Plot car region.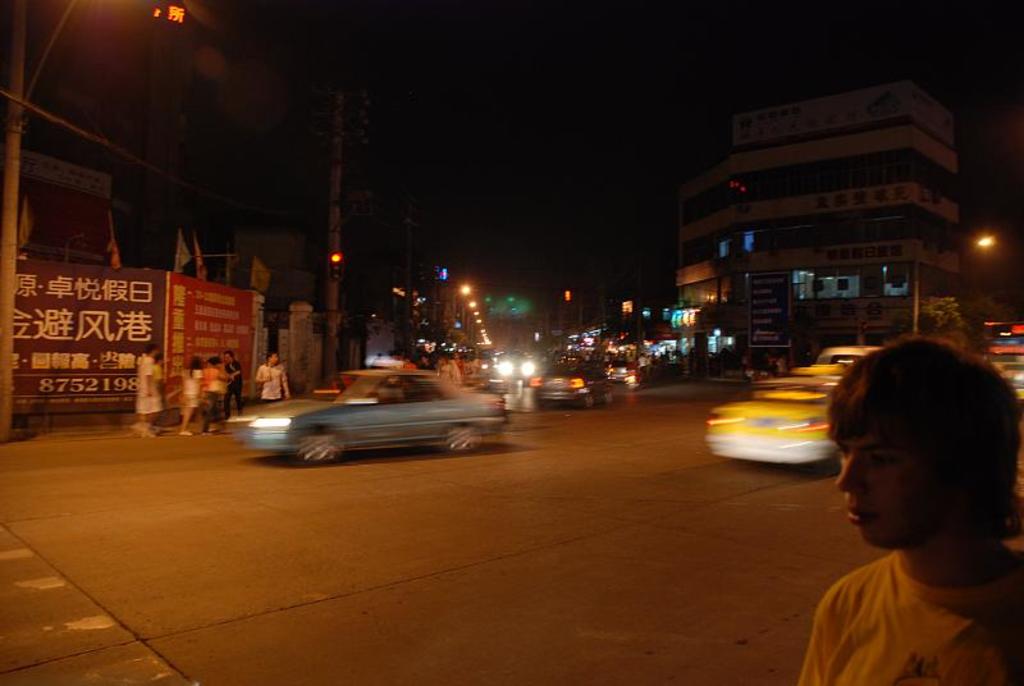
Plotted at left=818, top=343, right=882, bottom=363.
